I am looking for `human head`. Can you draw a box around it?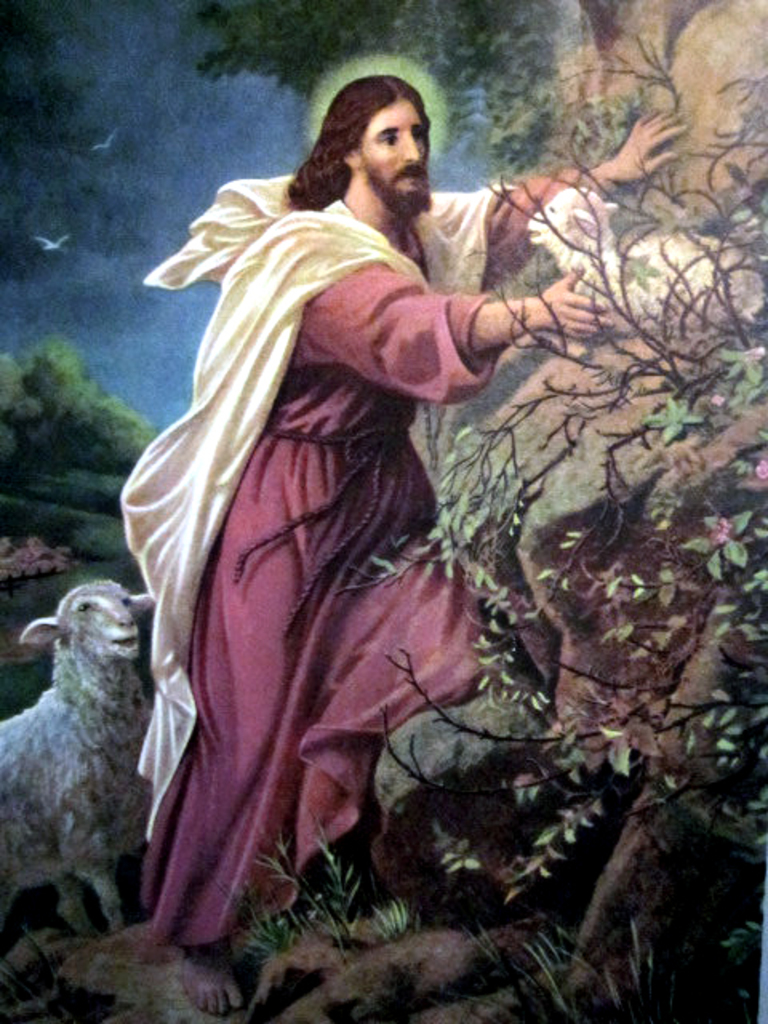
Sure, the bounding box is [x1=290, y1=54, x2=453, y2=195].
